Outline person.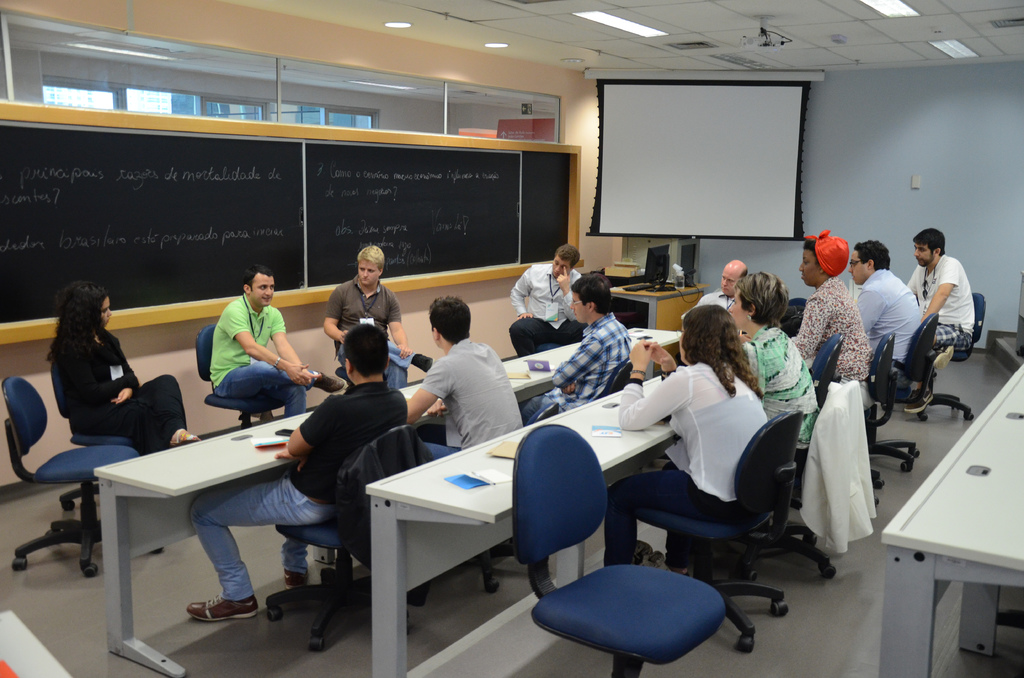
Outline: [691, 261, 745, 311].
